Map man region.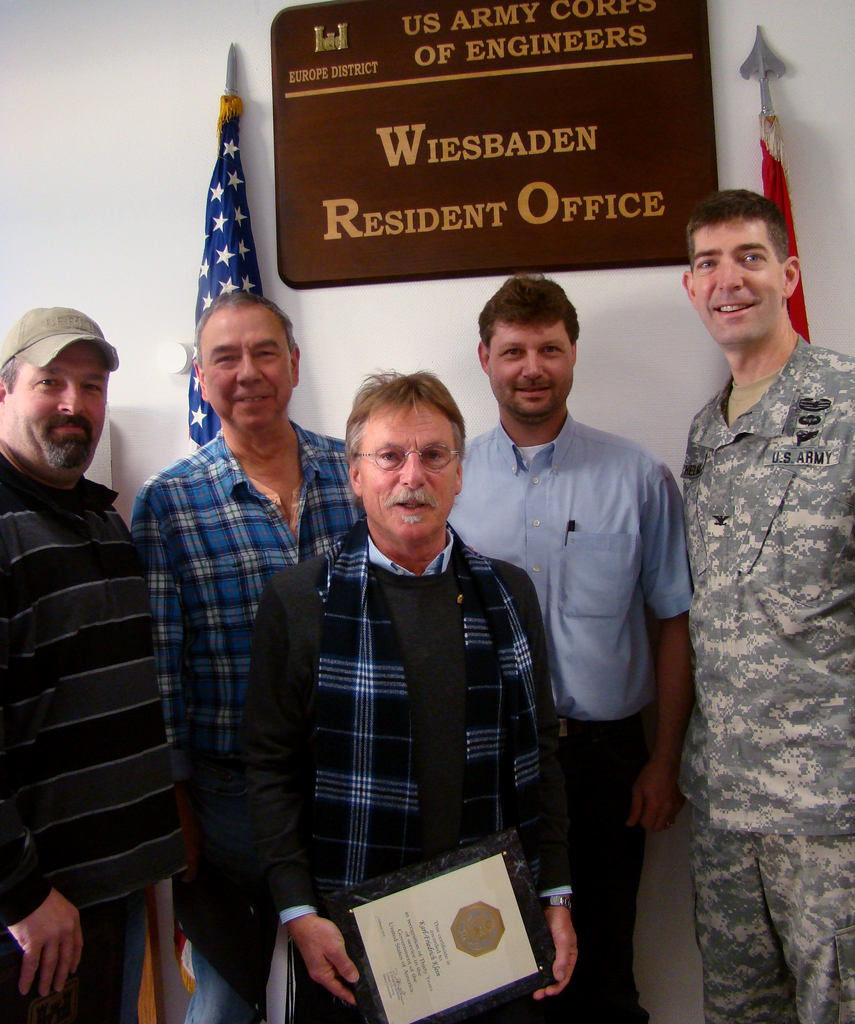
Mapped to x1=647, y1=186, x2=854, y2=1023.
